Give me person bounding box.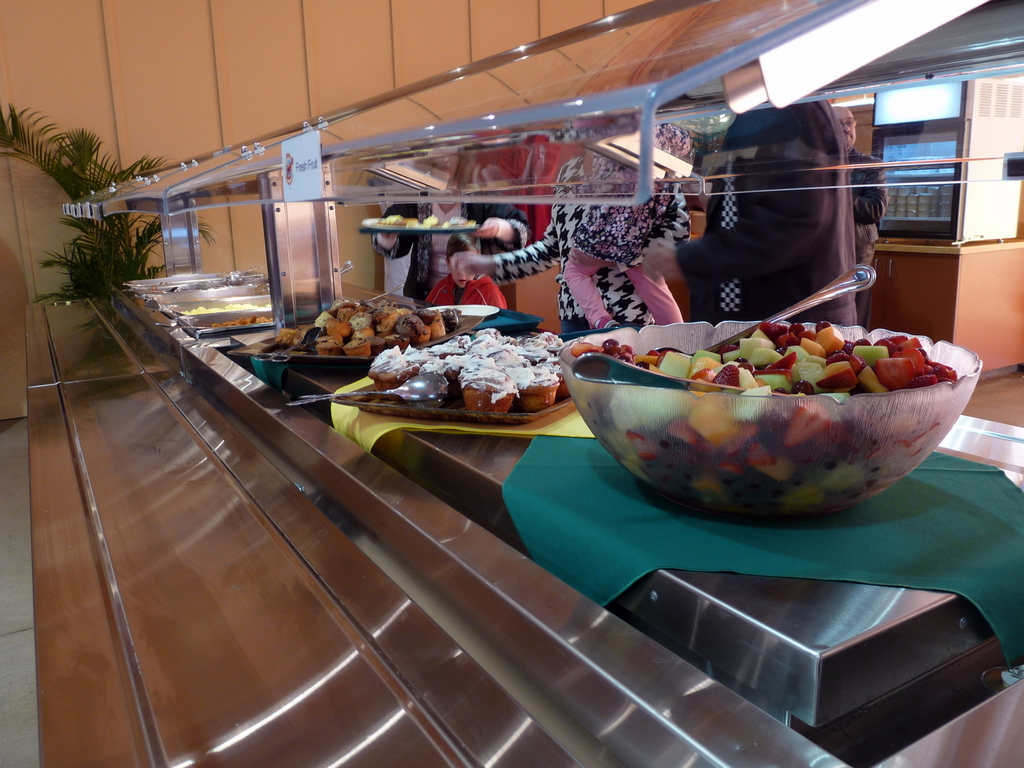
831:100:892:268.
